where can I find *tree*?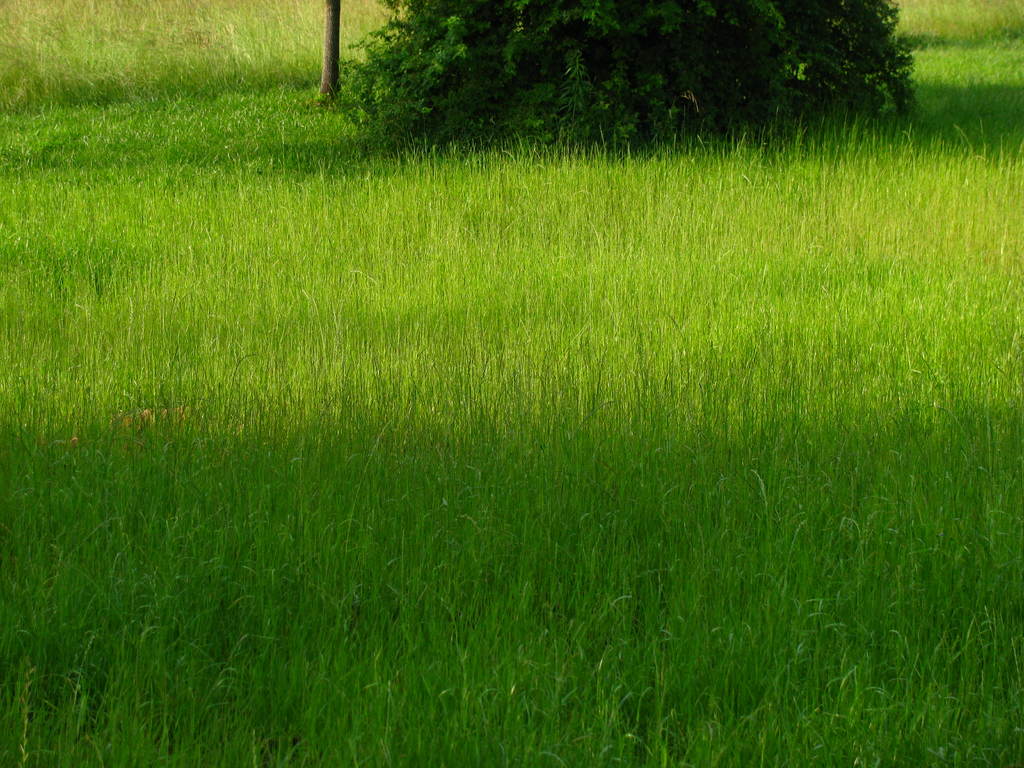
You can find it at BBox(318, 0, 342, 99).
